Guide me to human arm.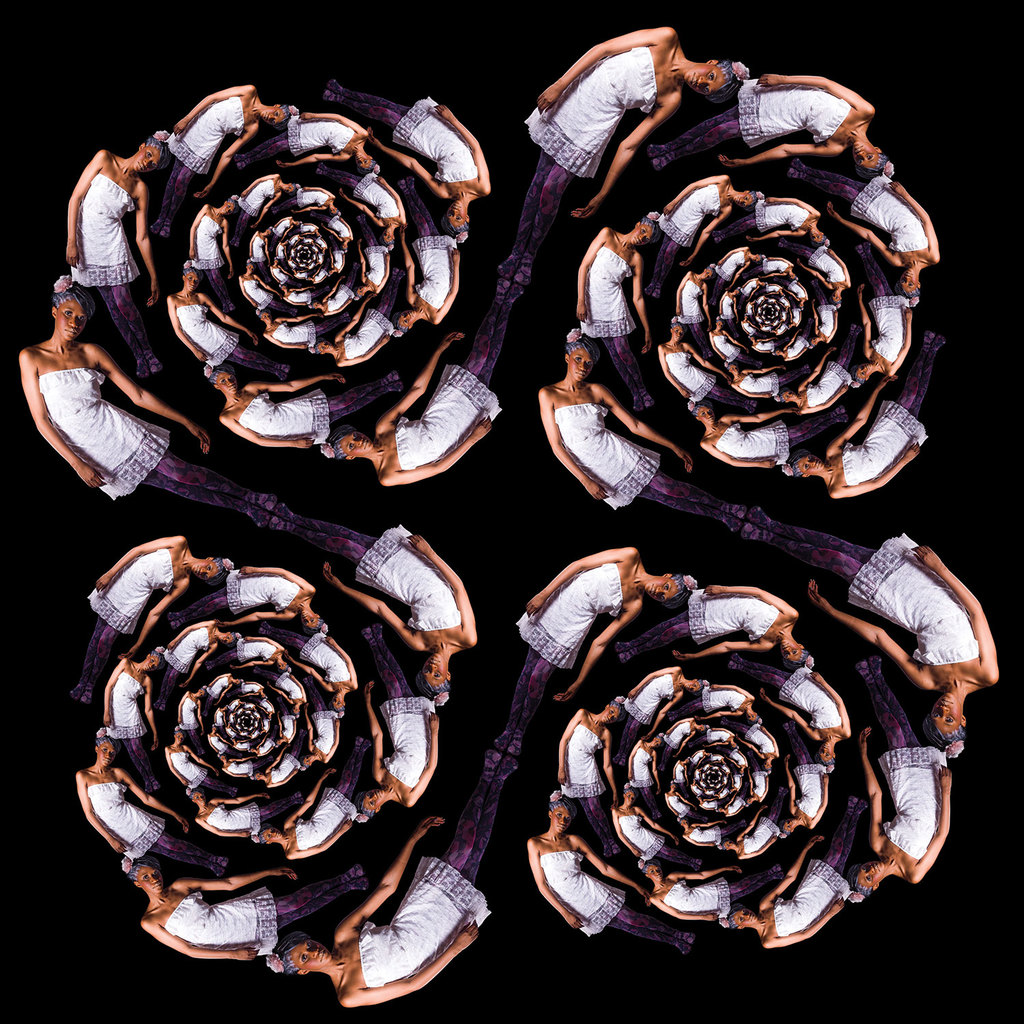
Guidance: box=[358, 238, 370, 283].
